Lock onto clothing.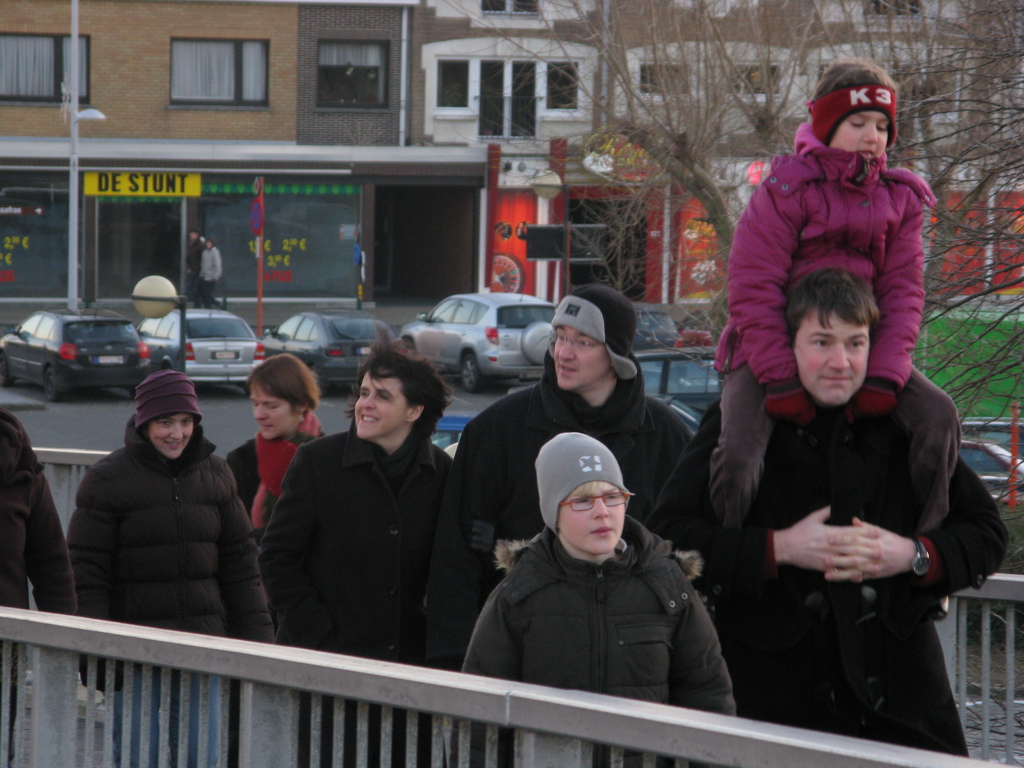
Locked: x1=427, y1=346, x2=698, y2=760.
